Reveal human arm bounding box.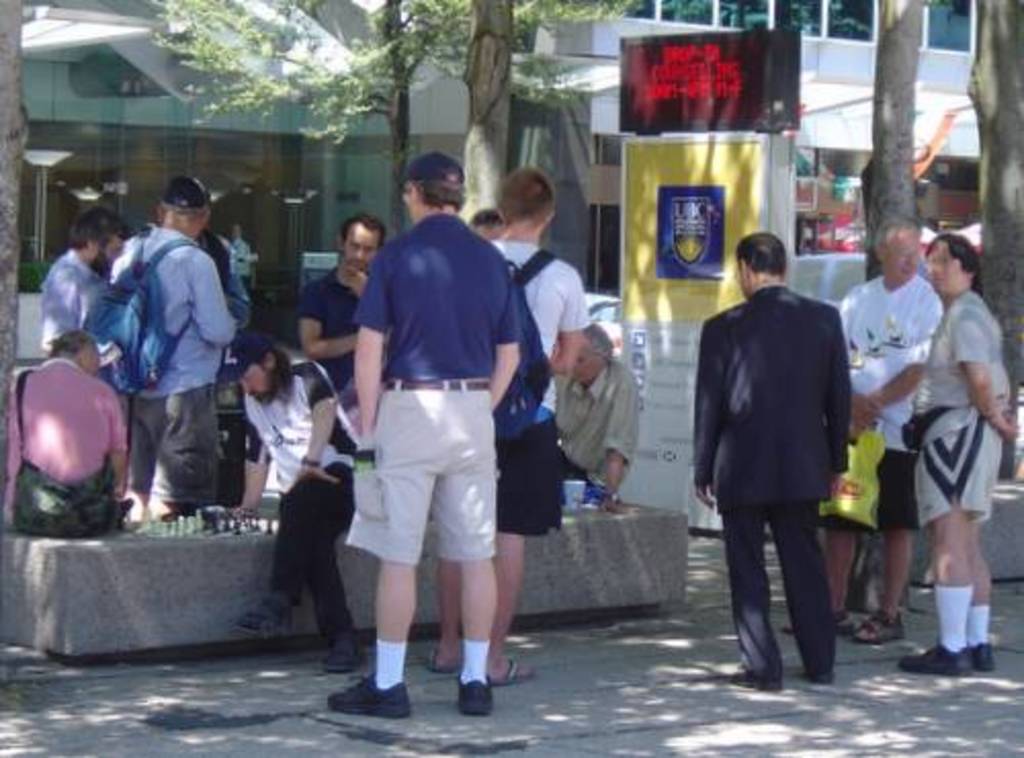
Revealed: {"x1": 489, "y1": 236, "x2": 537, "y2": 416}.
